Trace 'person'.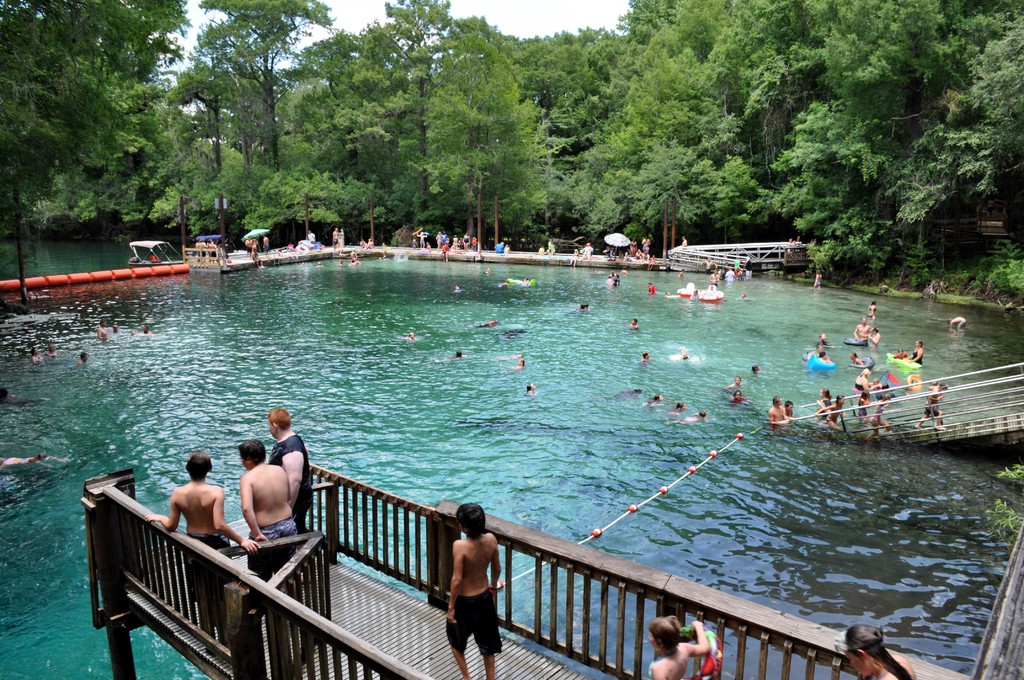
Traced to Rect(680, 236, 689, 251).
